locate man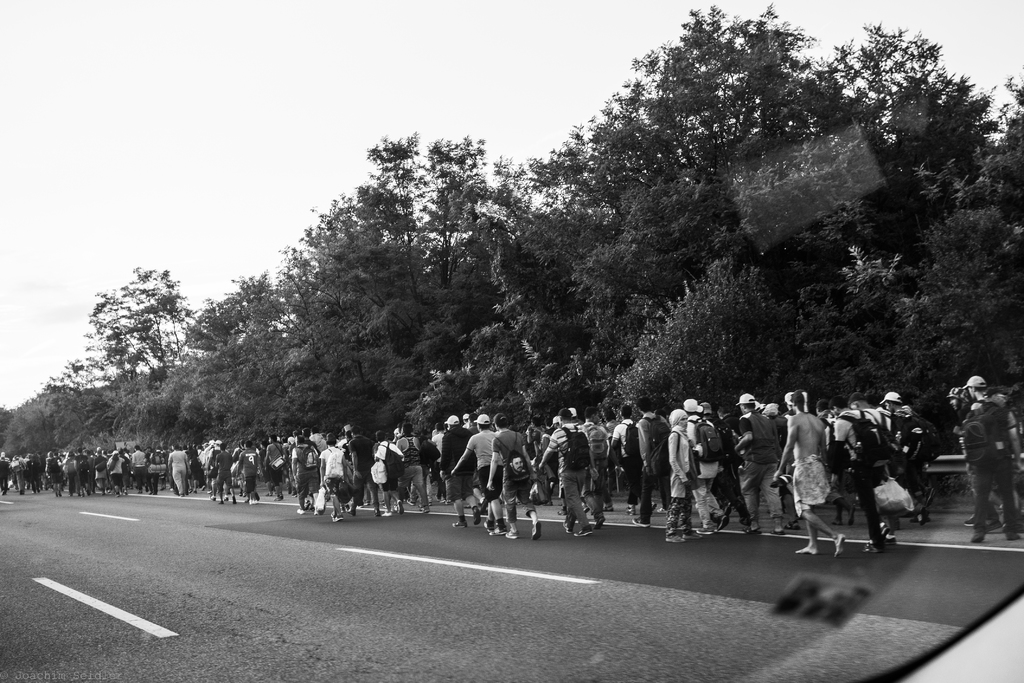
crop(944, 388, 1003, 528)
